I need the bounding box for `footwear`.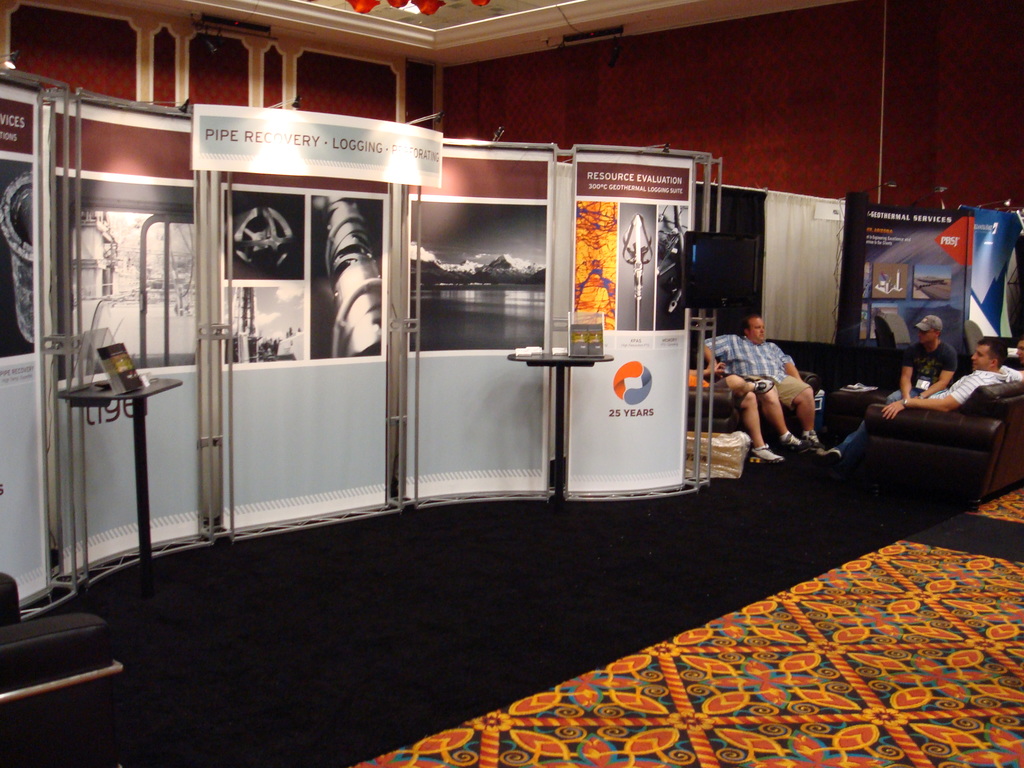
Here it is: <bbox>776, 435, 801, 450</bbox>.
